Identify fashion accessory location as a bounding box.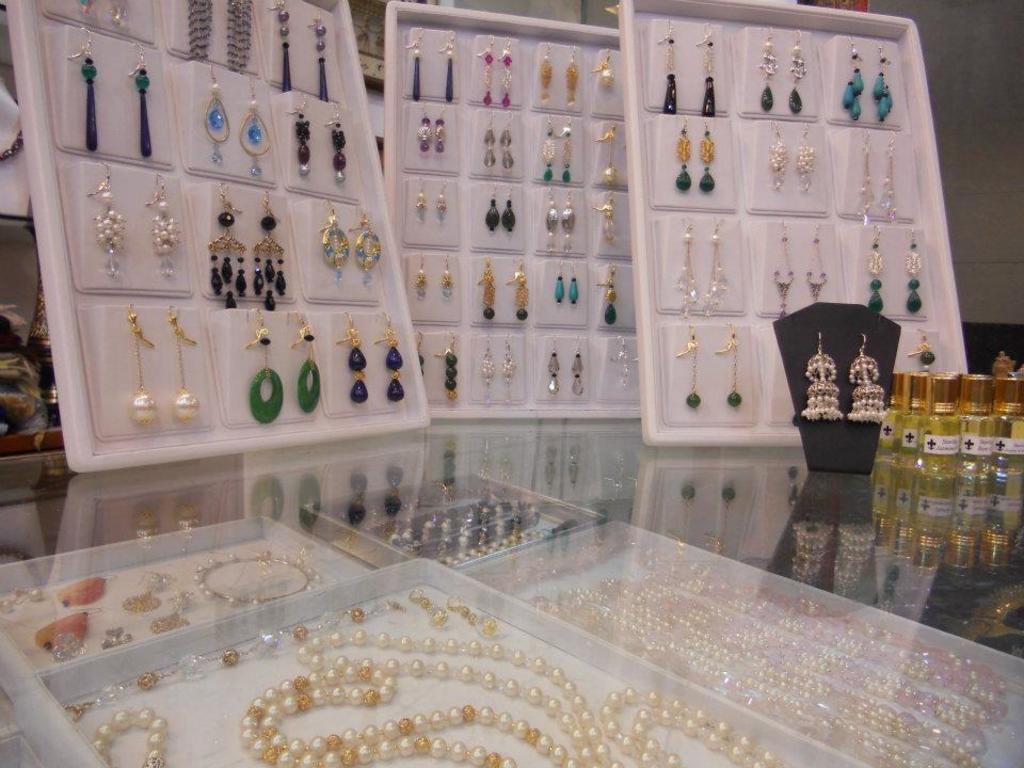
{"left": 854, "top": 128, "right": 876, "bottom": 227}.
